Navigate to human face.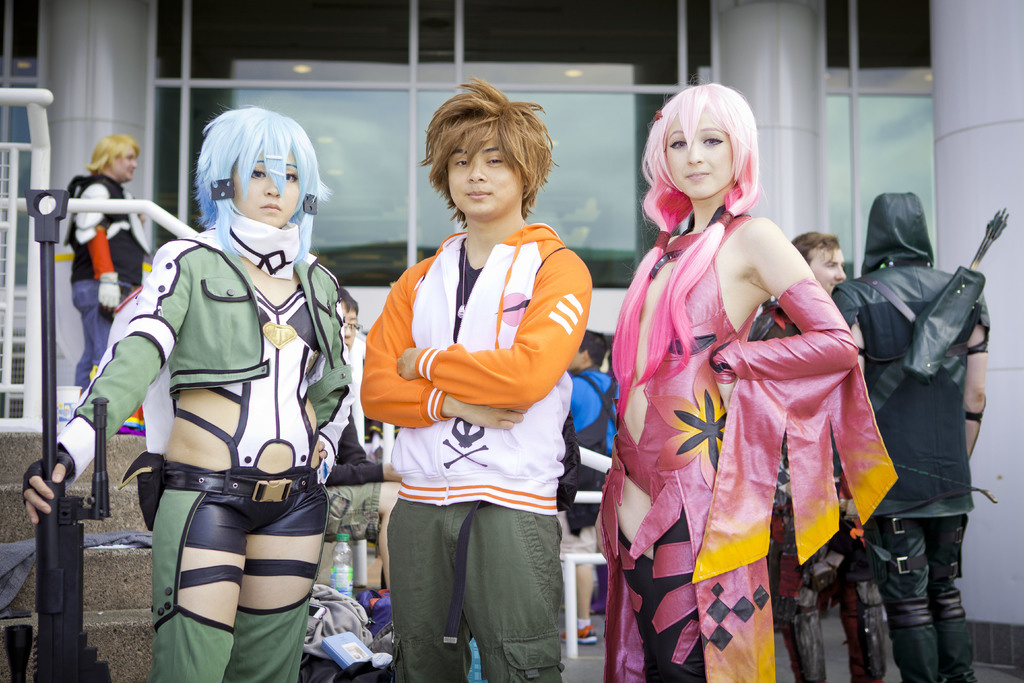
Navigation target: 666 98 740 193.
